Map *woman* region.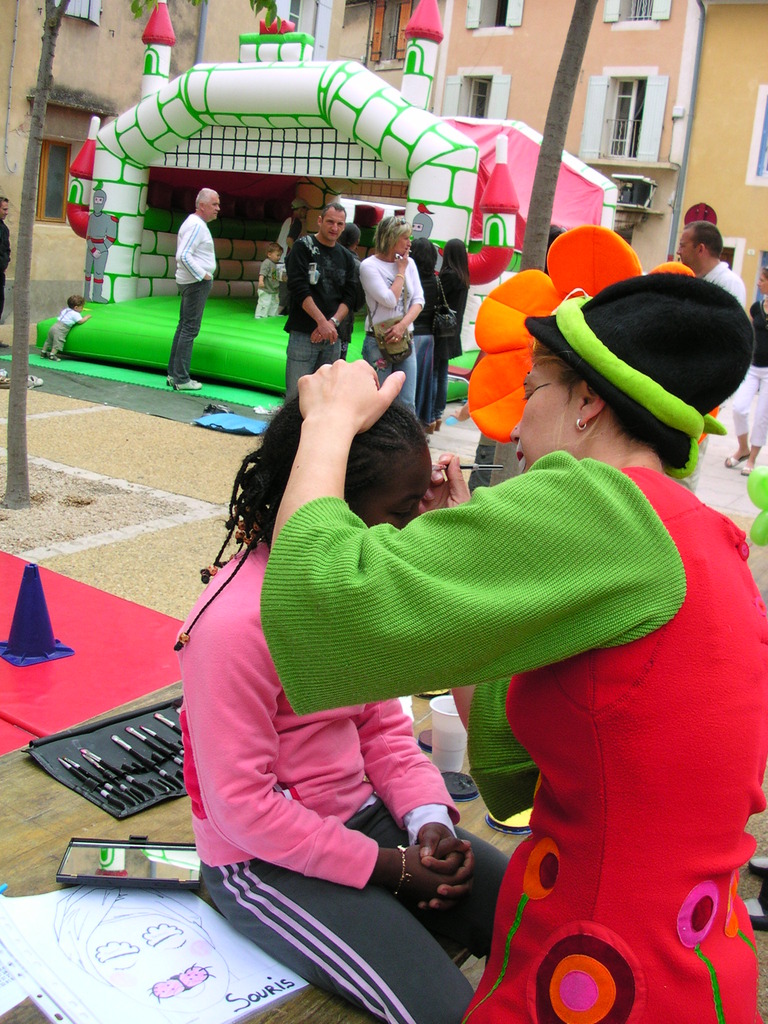
Mapped to 730,267,767,476.
